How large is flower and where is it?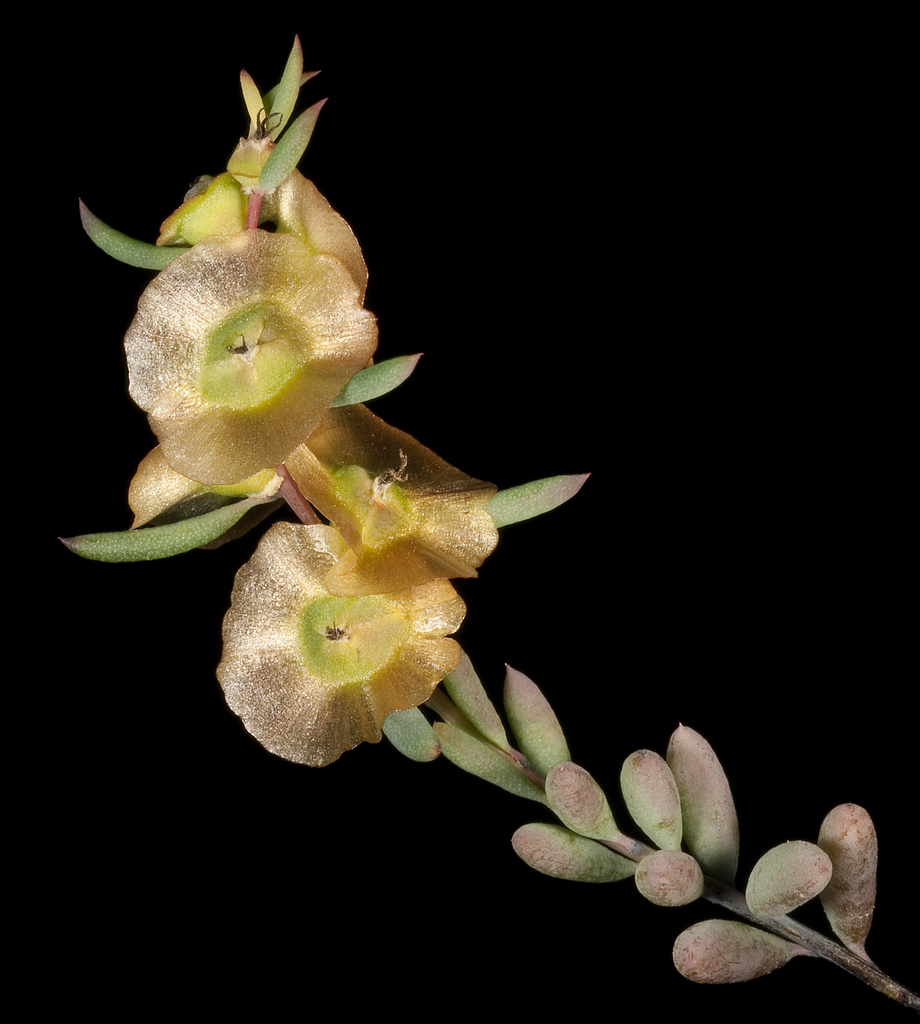
Bounding box: (left=141, top=139, right=375, bottom=300).
